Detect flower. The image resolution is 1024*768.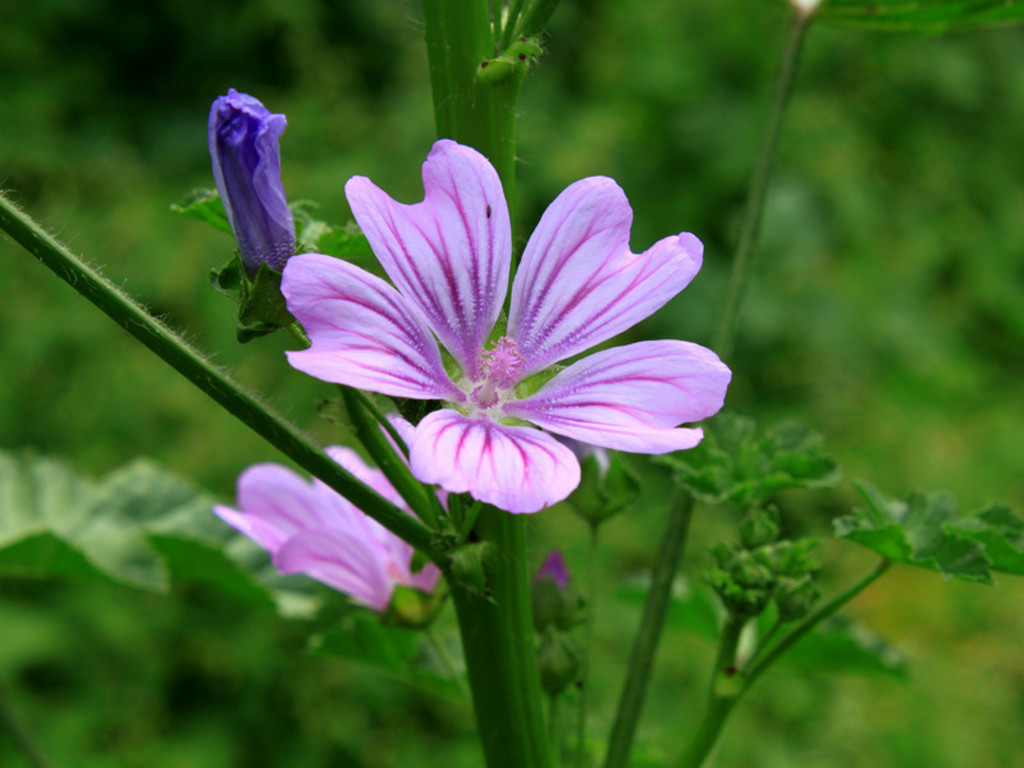
<box>278,160,712,543</box>.
